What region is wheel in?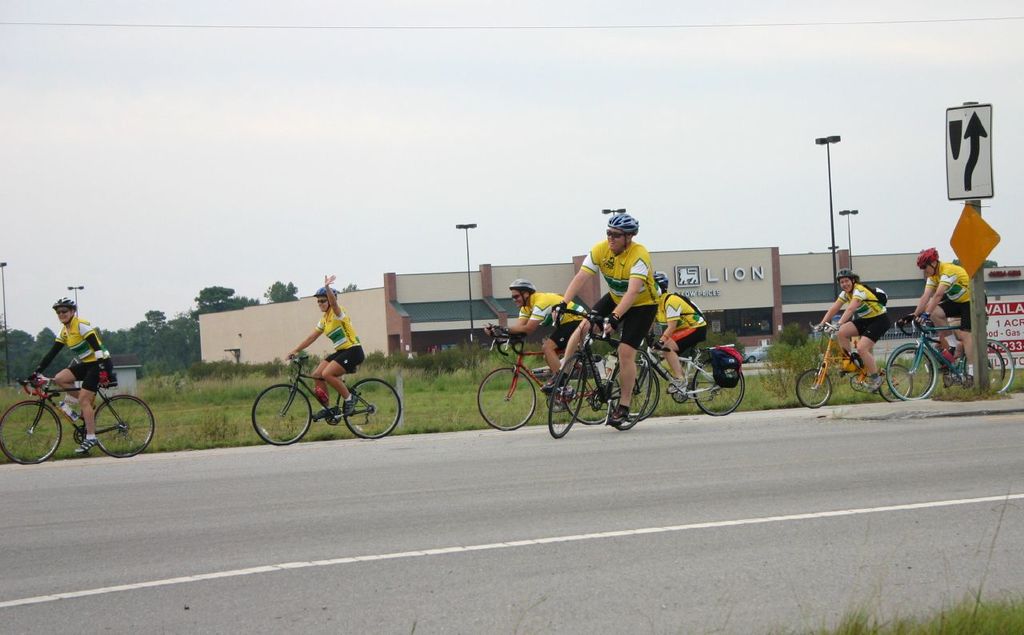
477,369,535,430.
